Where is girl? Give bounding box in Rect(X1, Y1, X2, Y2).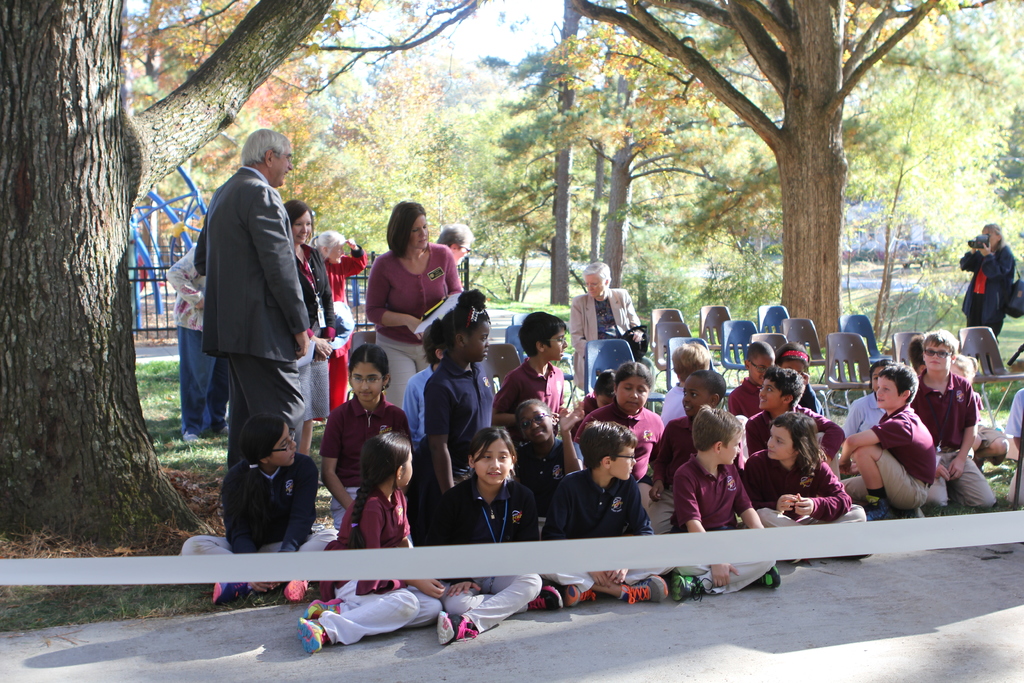
Rect(320, 344, 405, 531).
